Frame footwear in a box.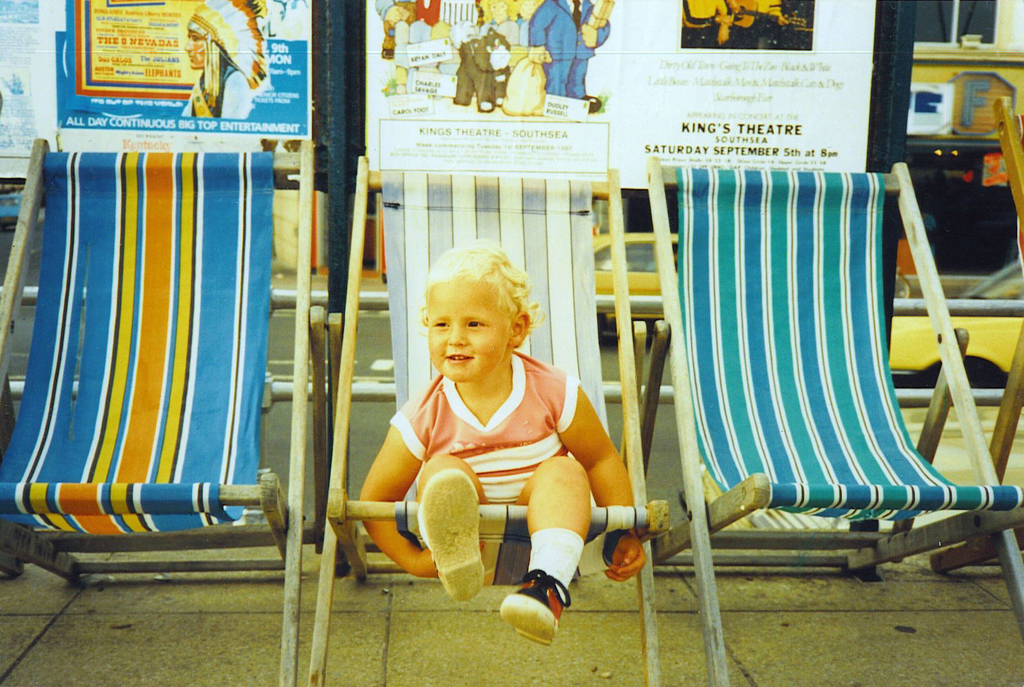
locate(418, 465, 486, 606).
